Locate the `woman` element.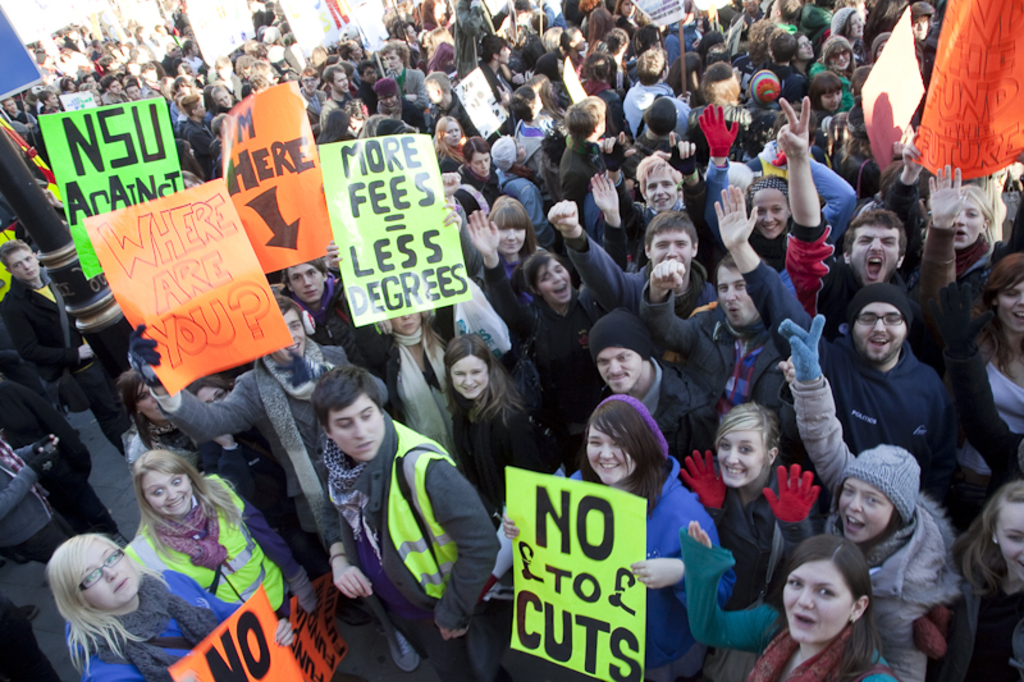
Element bbox: box=[428, 116, 470, 169].
